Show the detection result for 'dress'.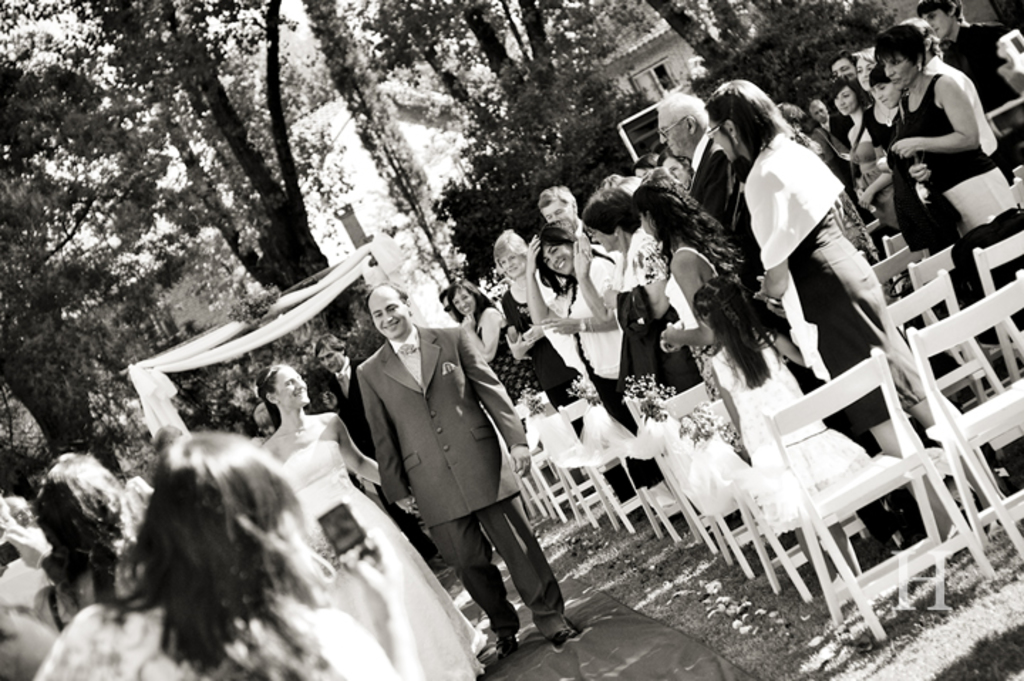
locate(283, 438, 486, 680).
